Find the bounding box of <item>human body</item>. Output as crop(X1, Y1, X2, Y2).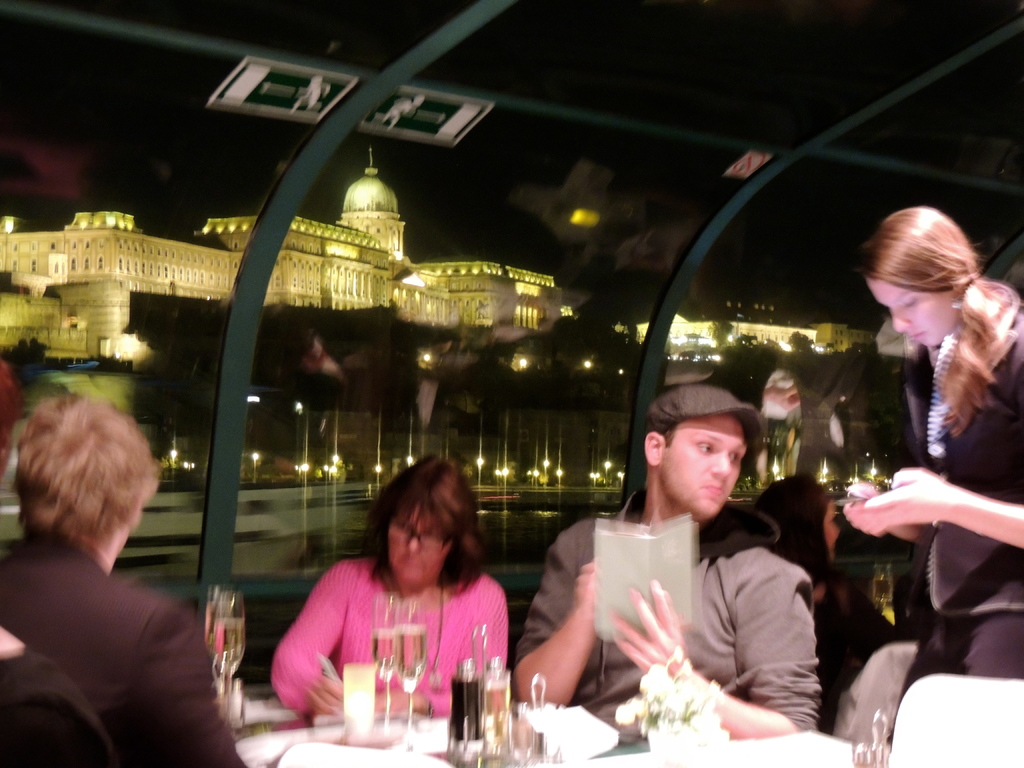
crop(4, 536, 242, 767).
